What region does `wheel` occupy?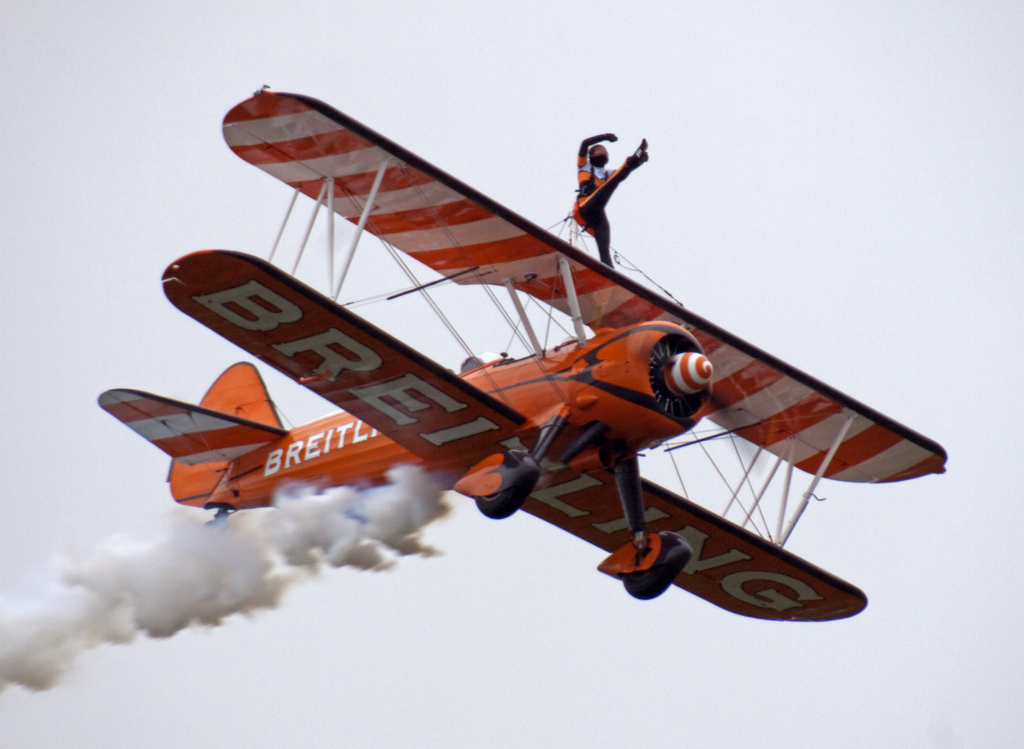
[x1=472, y1=472, x2=542, y2=520].
